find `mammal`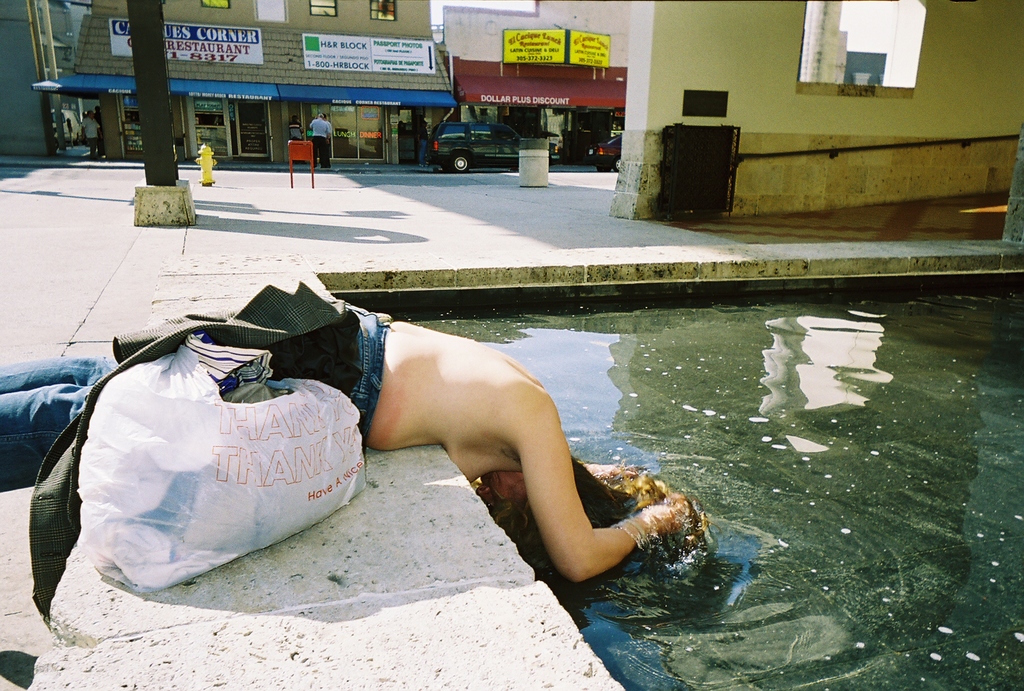
(left=306, top=111, right=332, bottom=170)
